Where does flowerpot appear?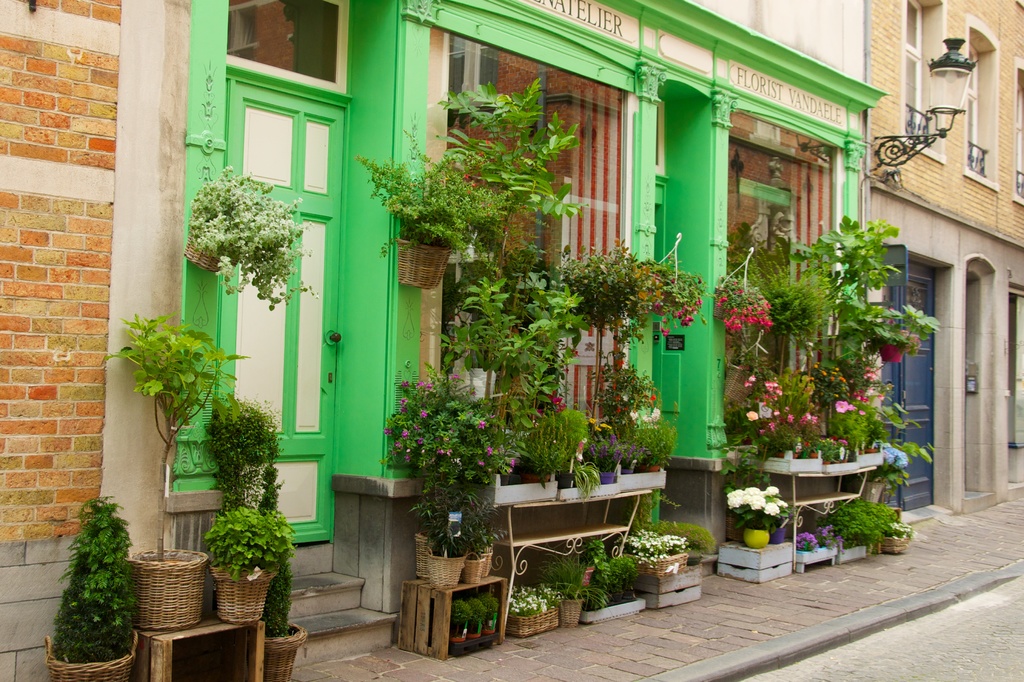
Appears at <region>620, 530, 705, 607</region>.
